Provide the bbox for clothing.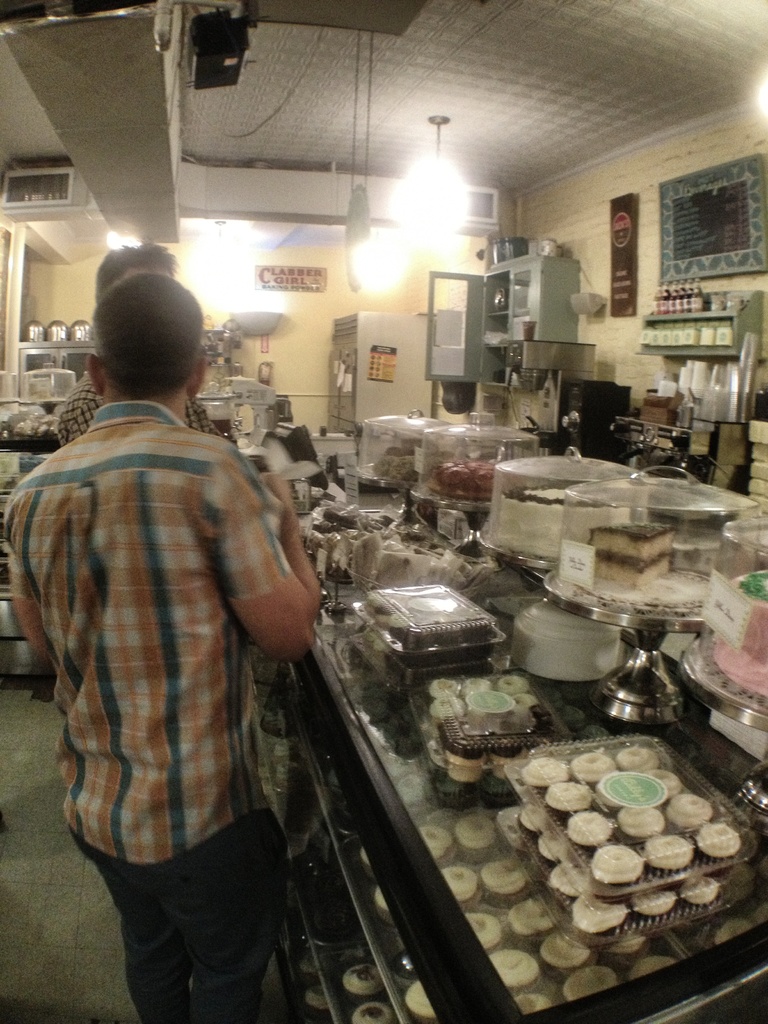
l=11, t=394, r=287, b=1023.
